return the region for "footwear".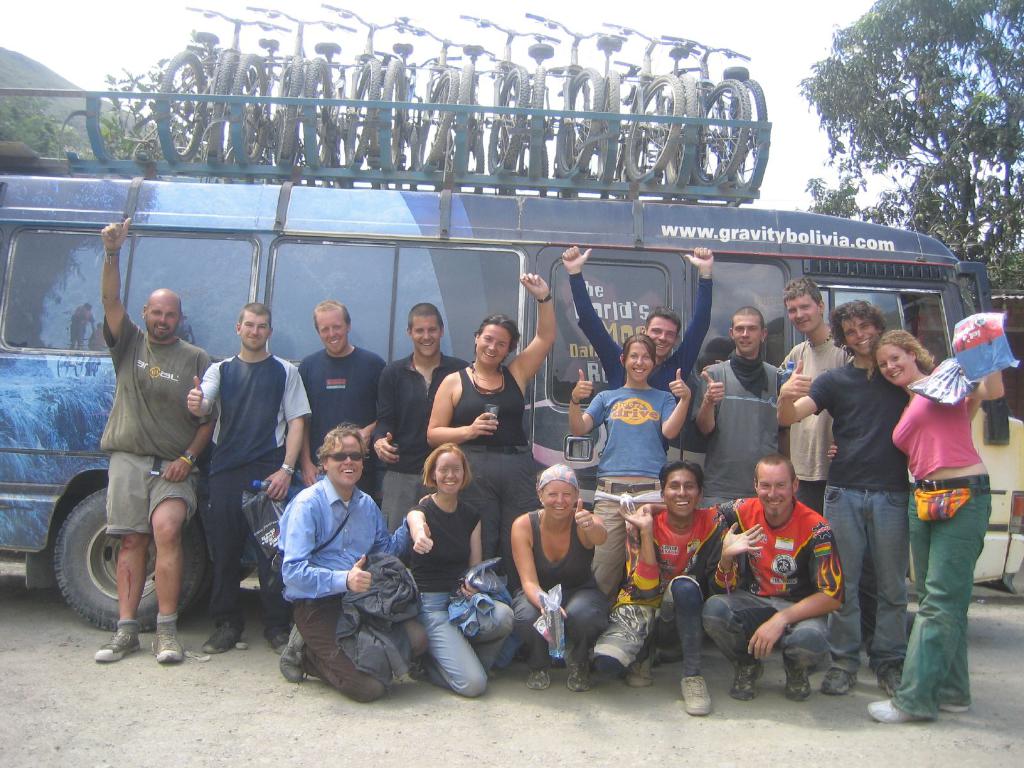
[x1=790, y1=663, x2=813, y2=705].
